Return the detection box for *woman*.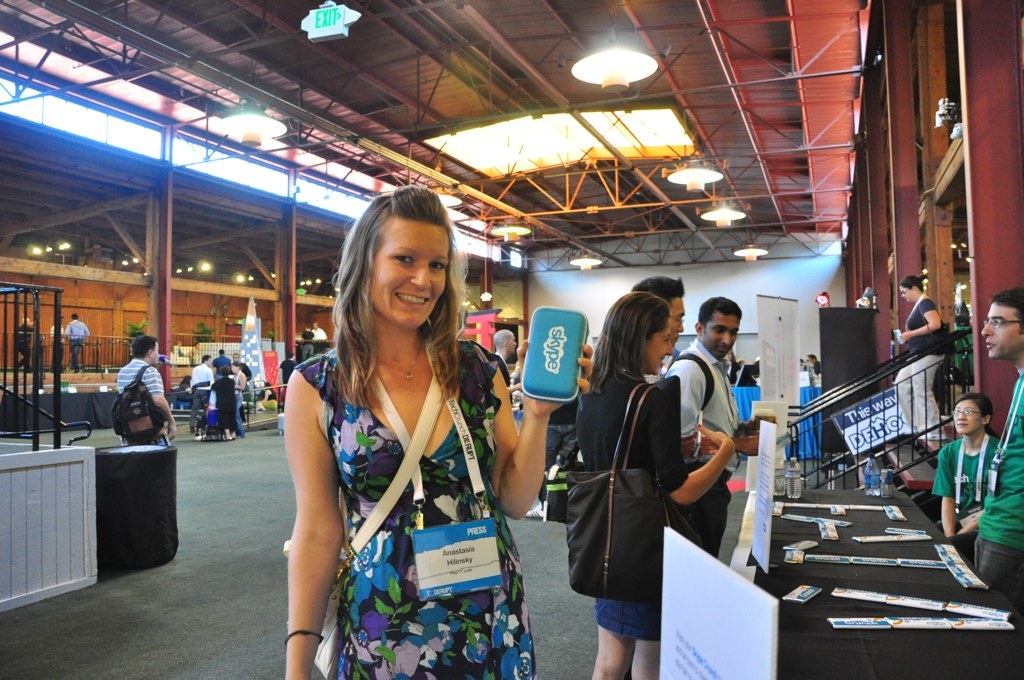
pyautogui.locateOnScreen(231, 360, 249, 441).
